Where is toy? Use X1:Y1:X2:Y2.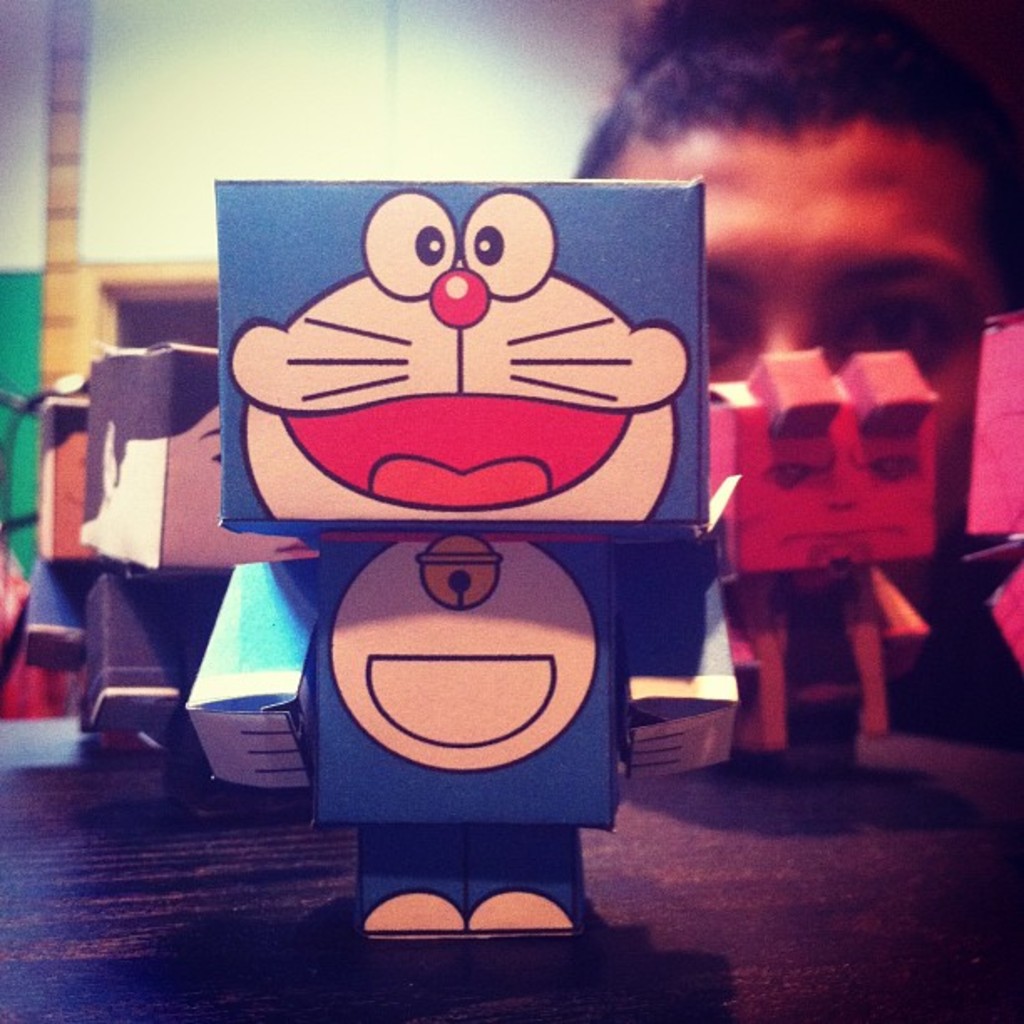
209:172:693:944.
